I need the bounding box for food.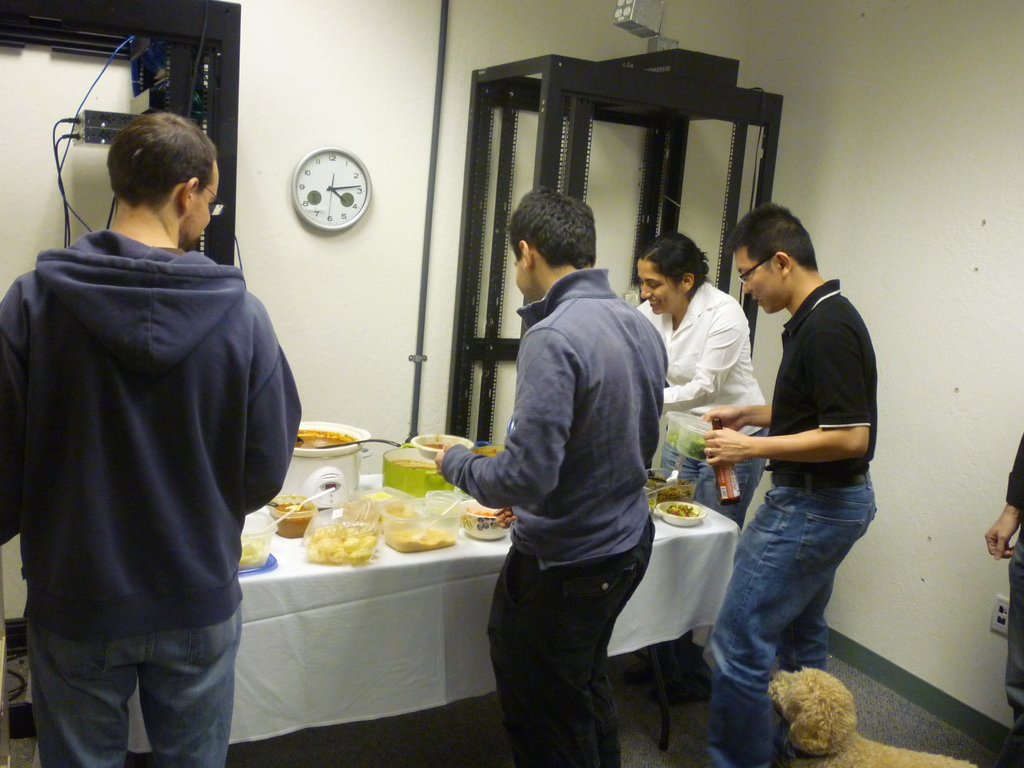
Here it is: (665, 500, 698, 520).
